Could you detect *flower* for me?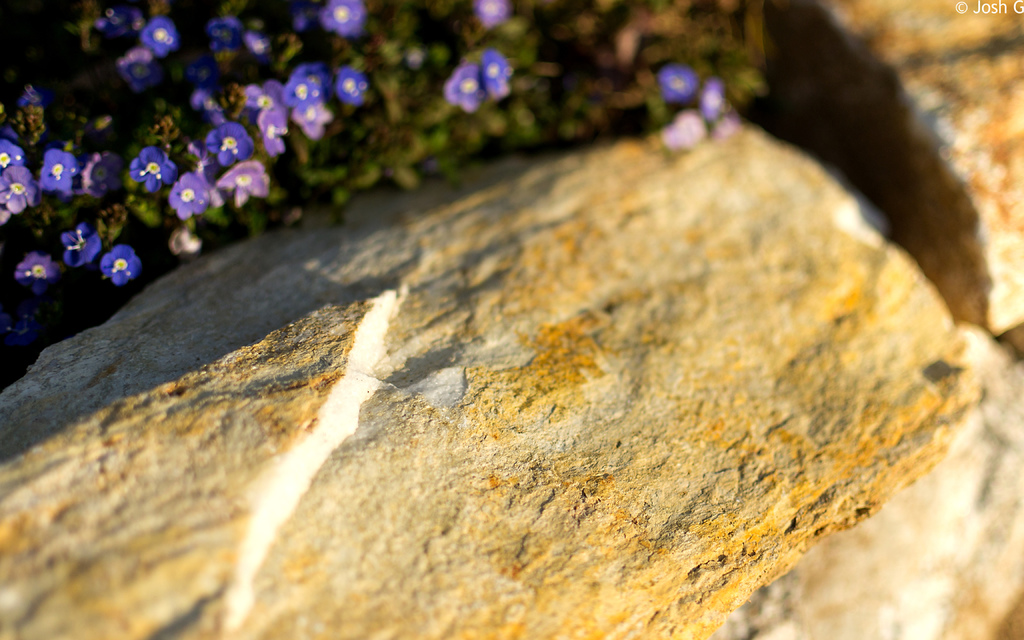
Detection result: 64 225 99 266.
